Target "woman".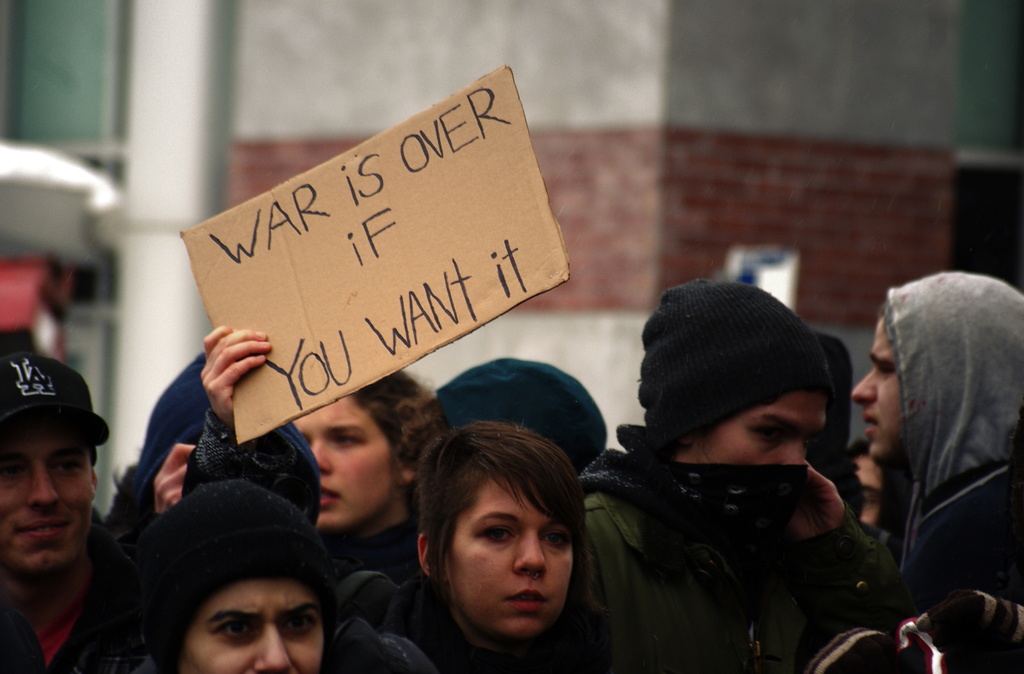
Target region: (left=364, top=417, right=628, bottom=673).
